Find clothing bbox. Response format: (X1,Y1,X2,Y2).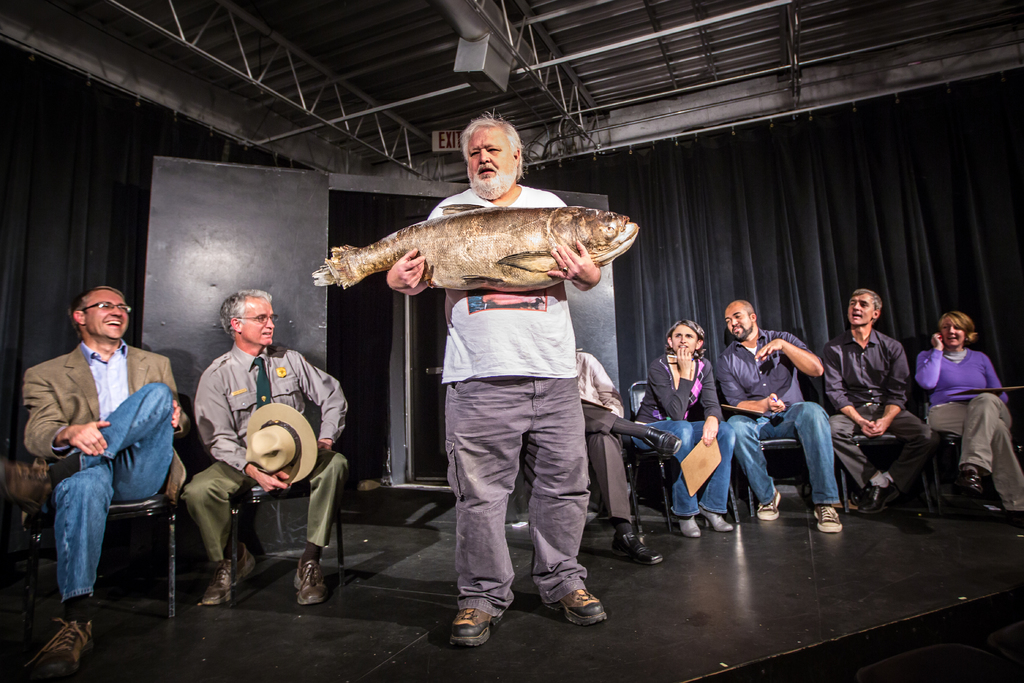
(714,322,825,422).
